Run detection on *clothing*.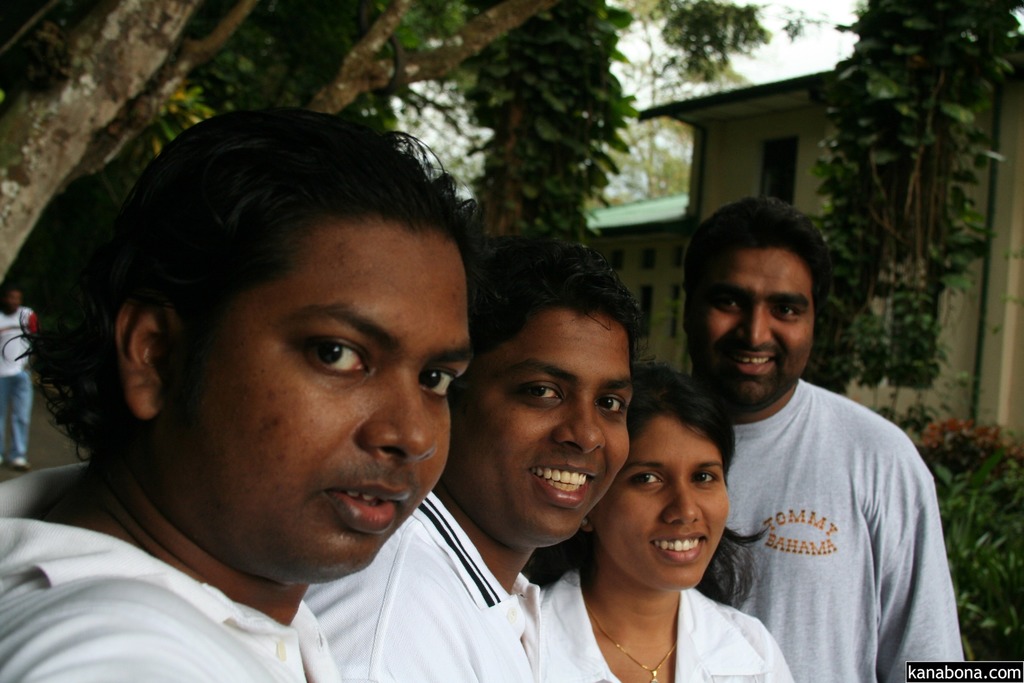
Result: 303, 493, 547, 682.
